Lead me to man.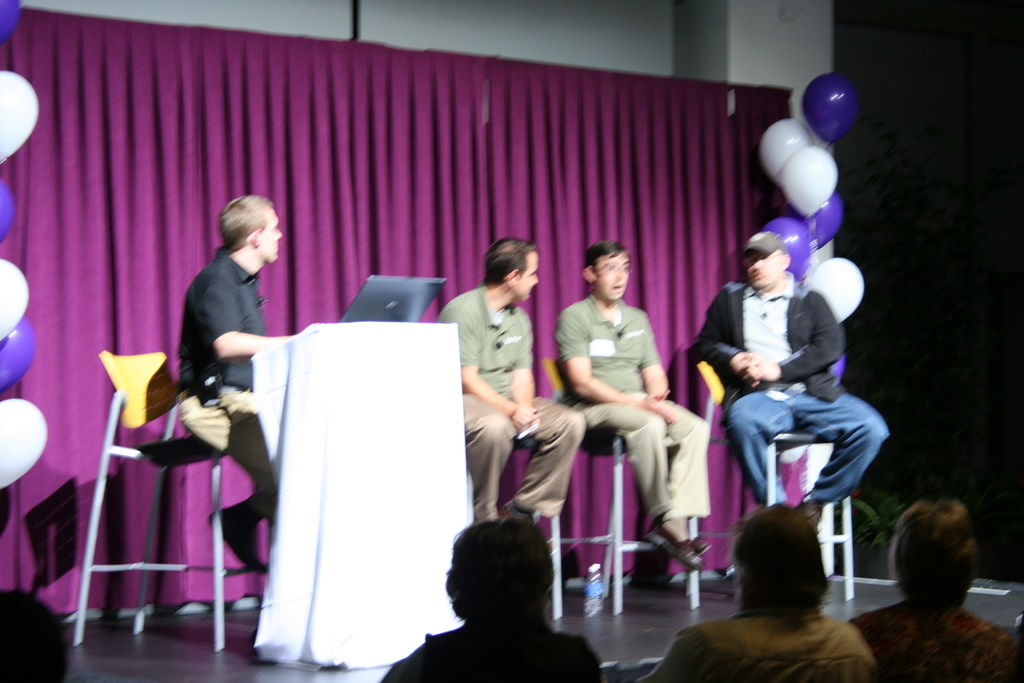
Lead to <box>639,504,874,682</box>.
